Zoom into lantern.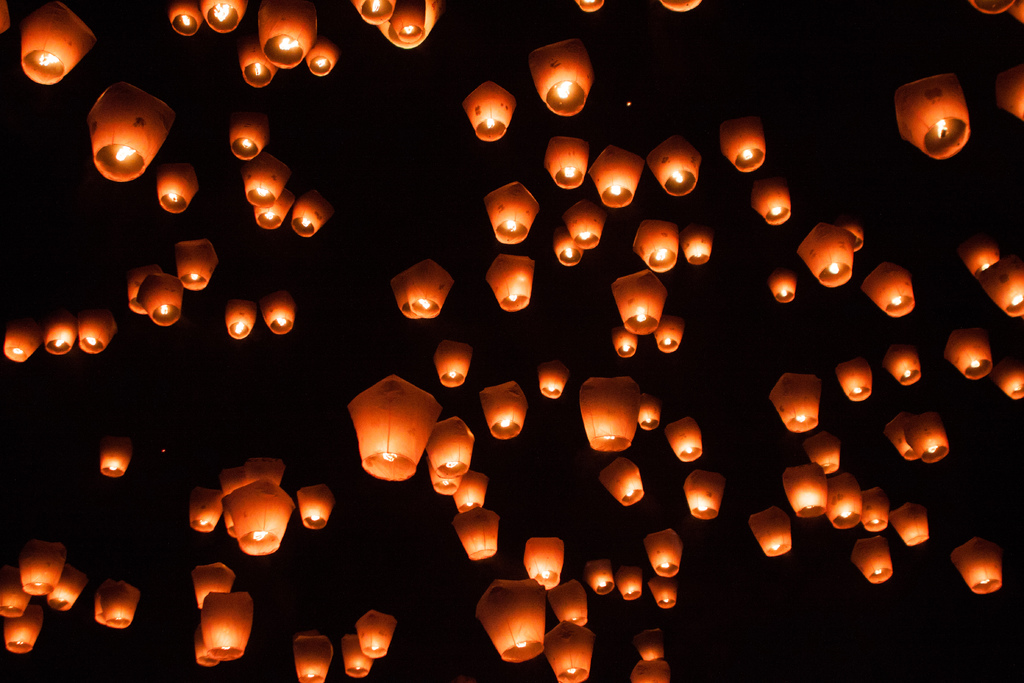
Zoom target: detection(724, 122, 769, 167).
